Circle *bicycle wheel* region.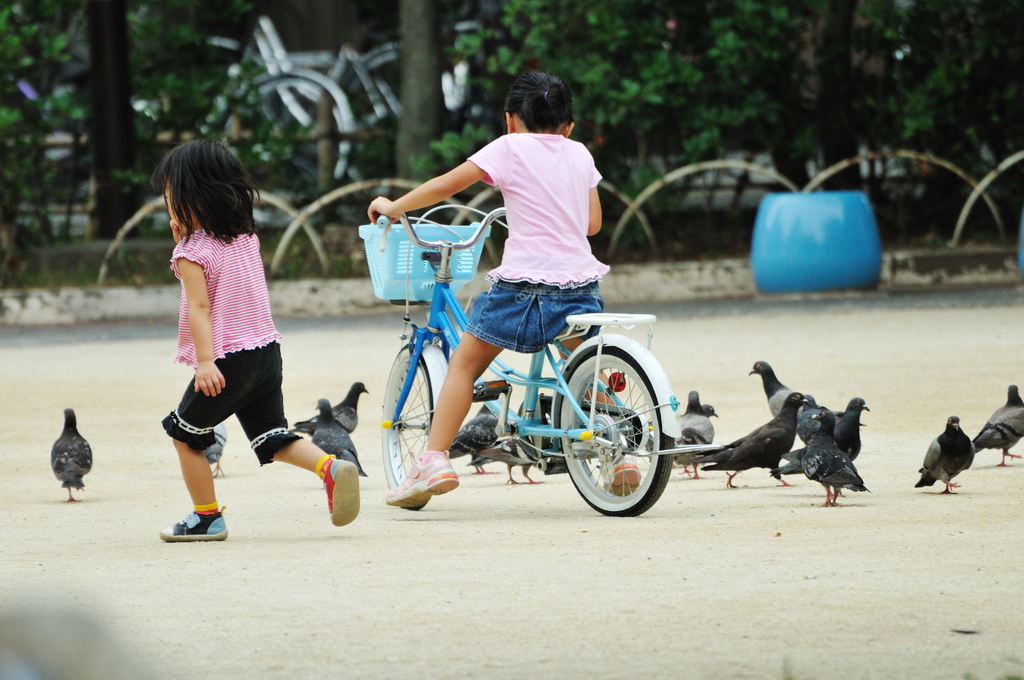
Region: (378, 343, 435, 494).
